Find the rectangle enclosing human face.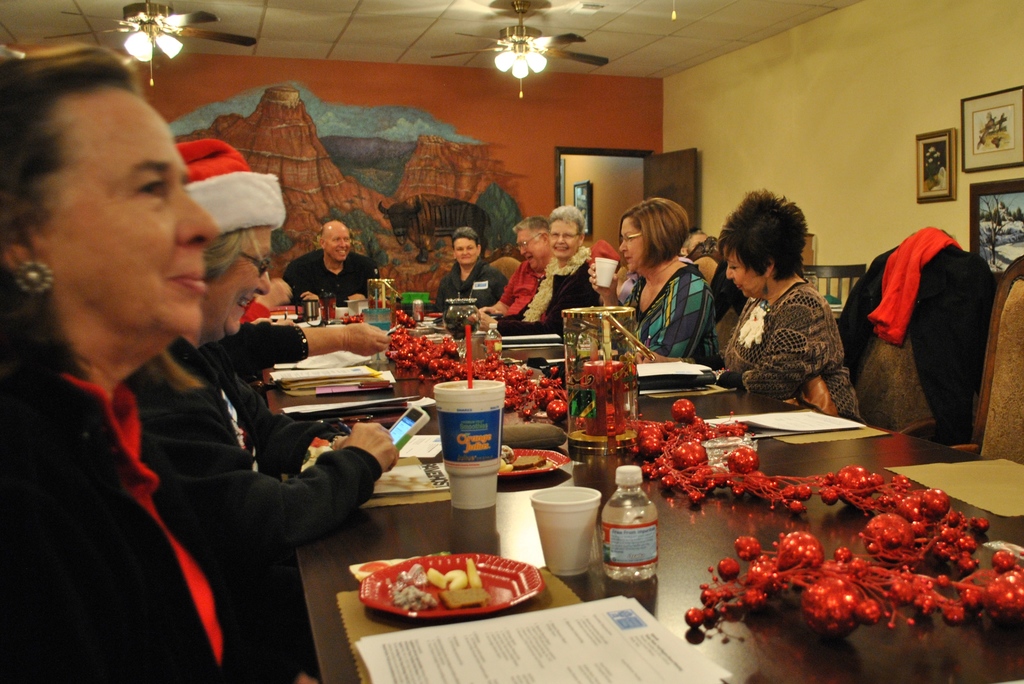
x1=452 y1=237 x2=477 y2=266.
